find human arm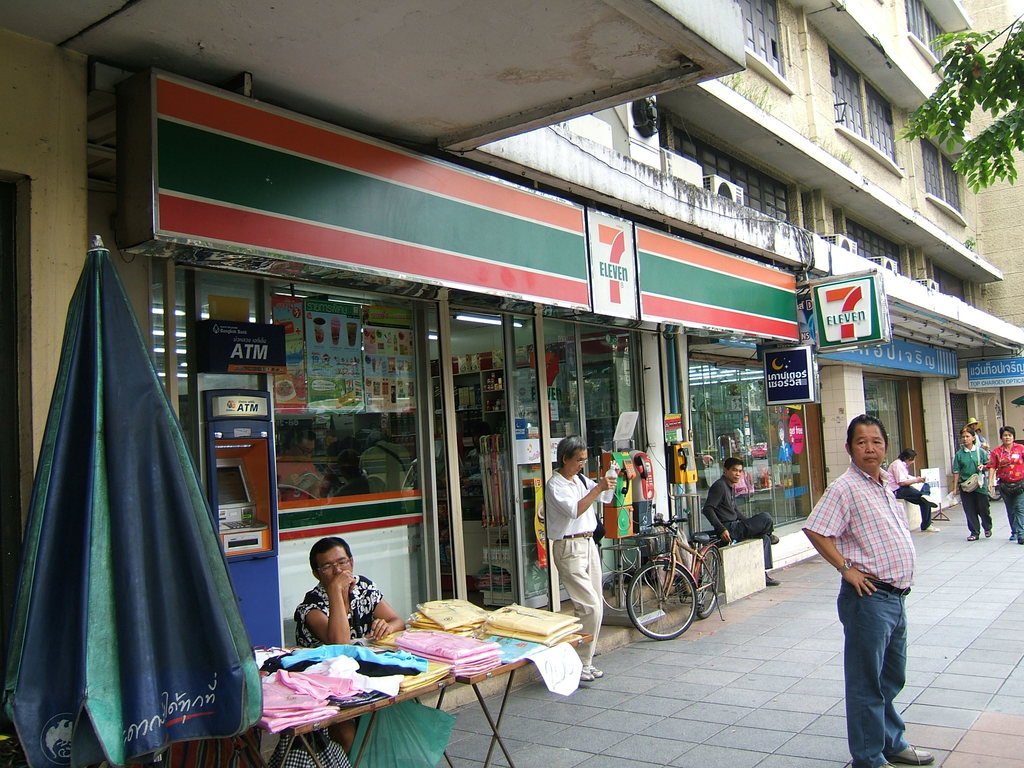
(973,451,991,474)
